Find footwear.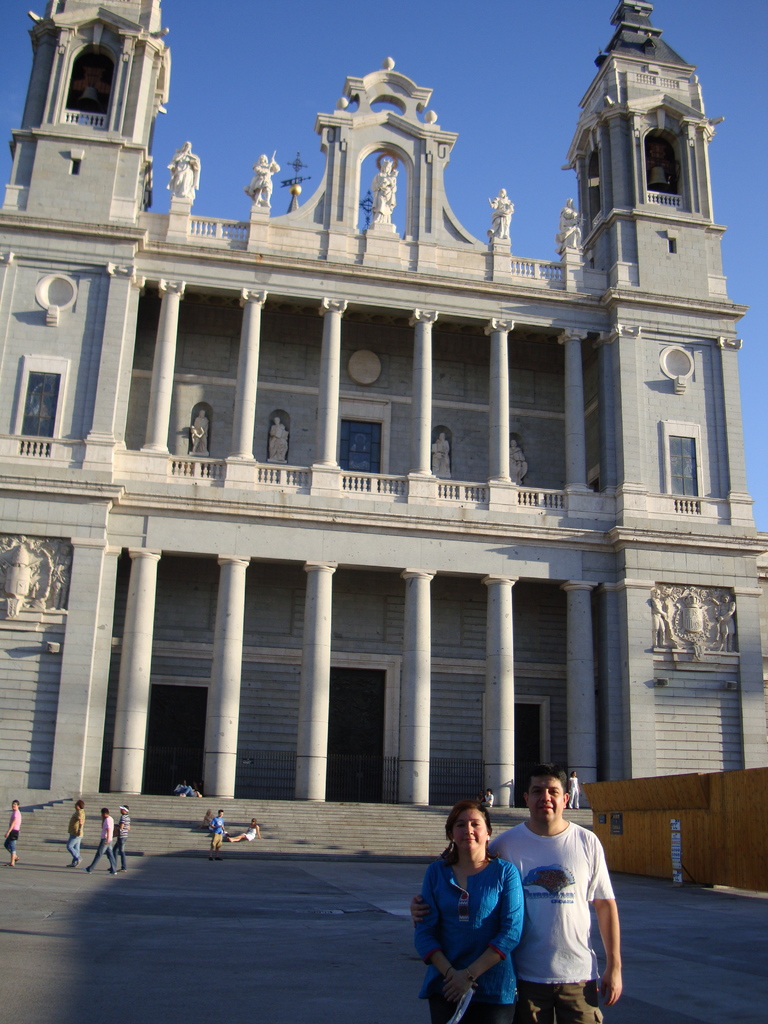
l=107, t=867, r=114, b=876.
